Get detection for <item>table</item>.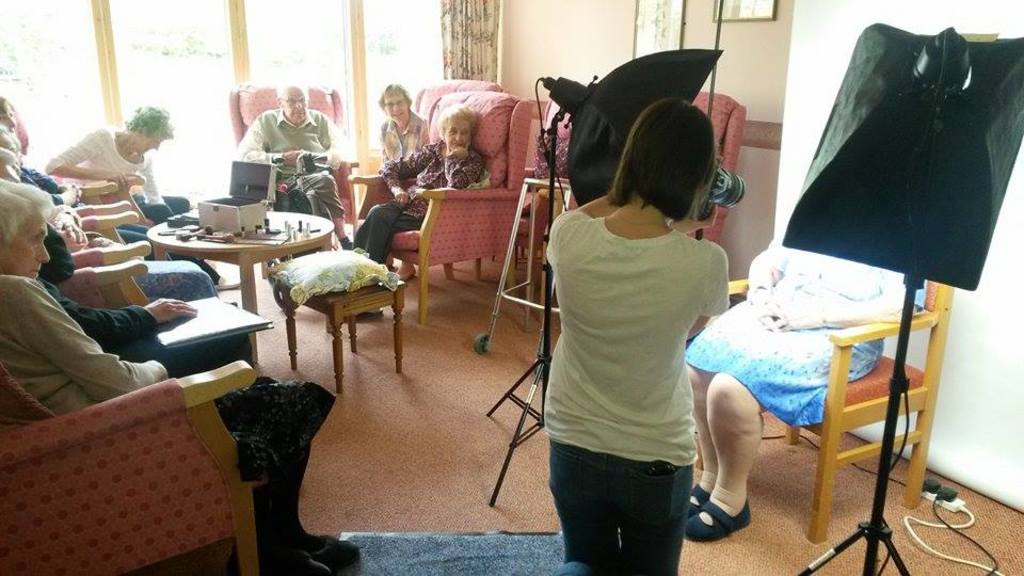
Detection: 145:190:325:322.
